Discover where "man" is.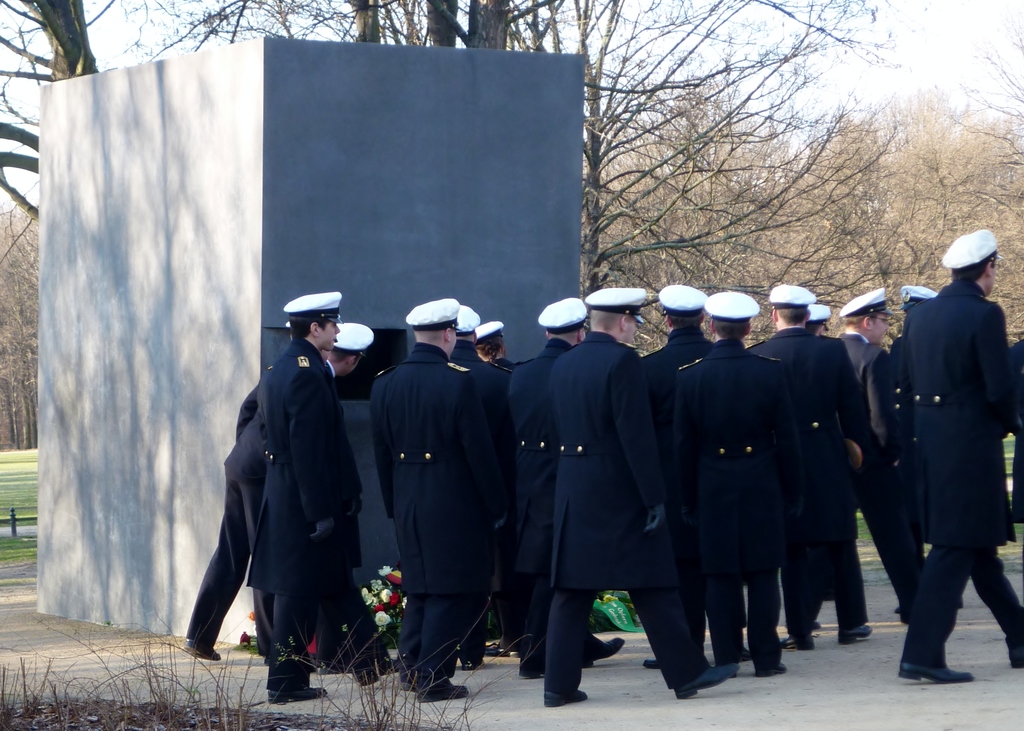
Discovered at 450, 303, 525, 671.
